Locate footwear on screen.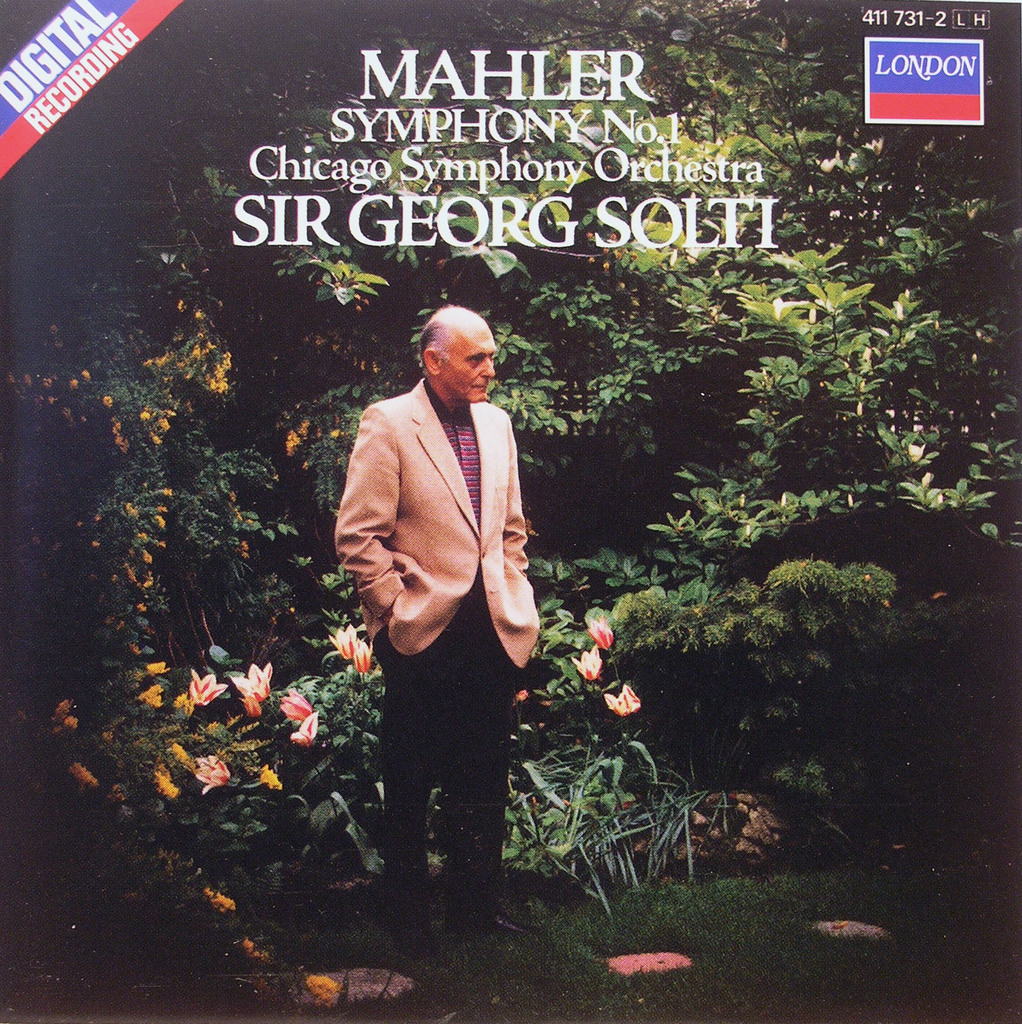
On screen at <region>441, 905, 546, 938</region>.
